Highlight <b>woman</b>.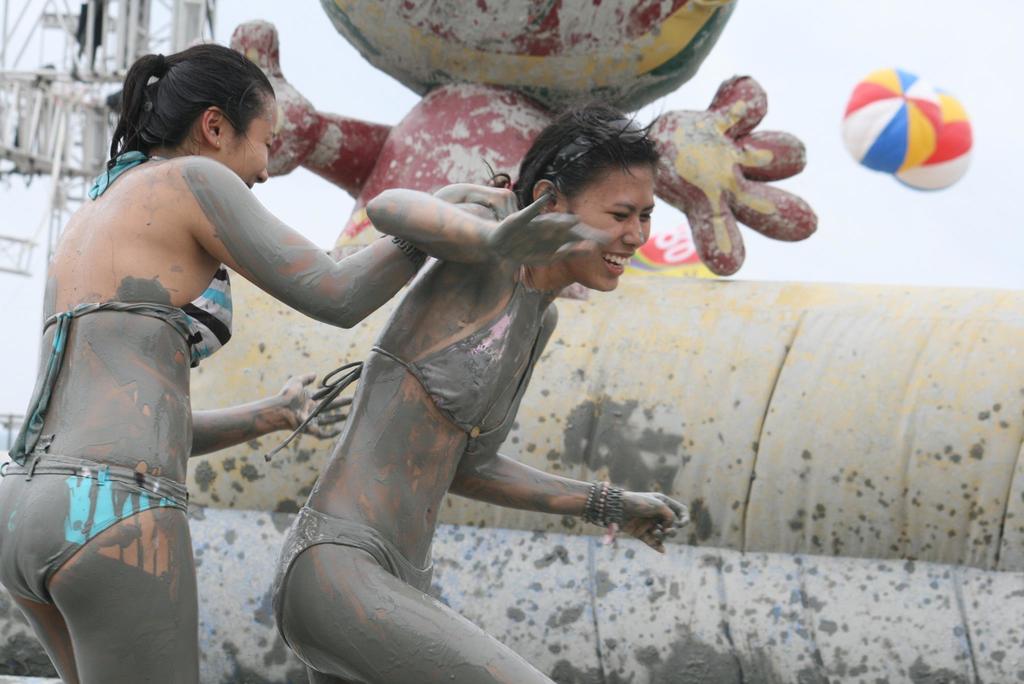
Highlighted region: 0/37/524/683.
